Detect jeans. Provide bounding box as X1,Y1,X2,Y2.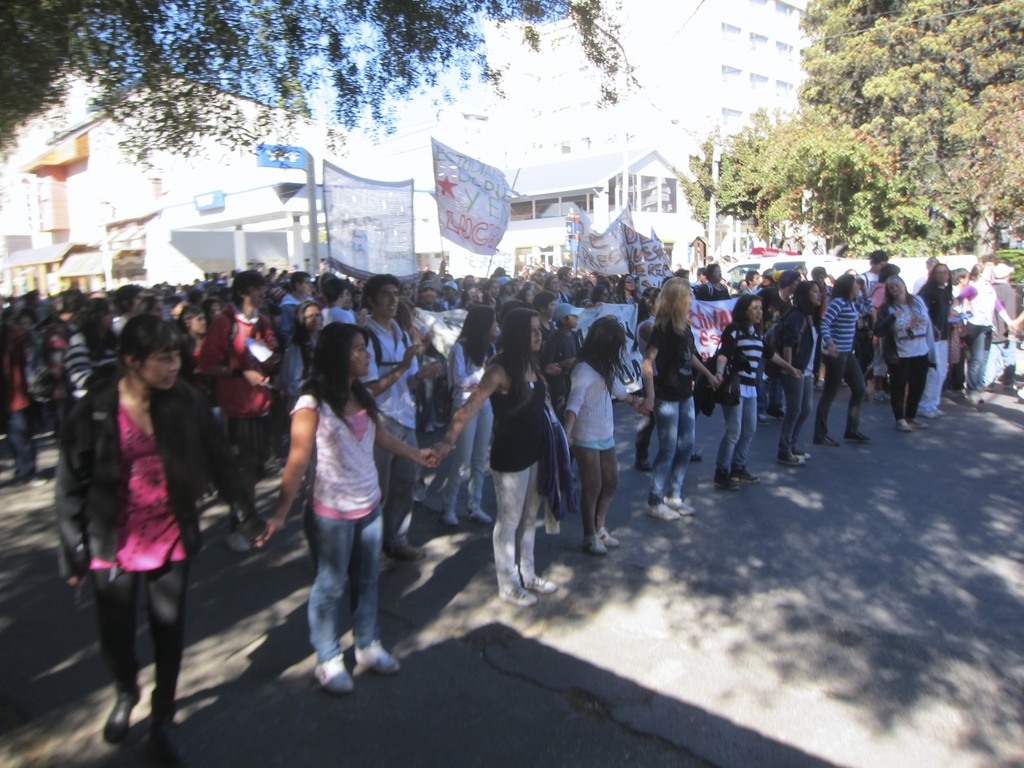
890,355,929,420.
